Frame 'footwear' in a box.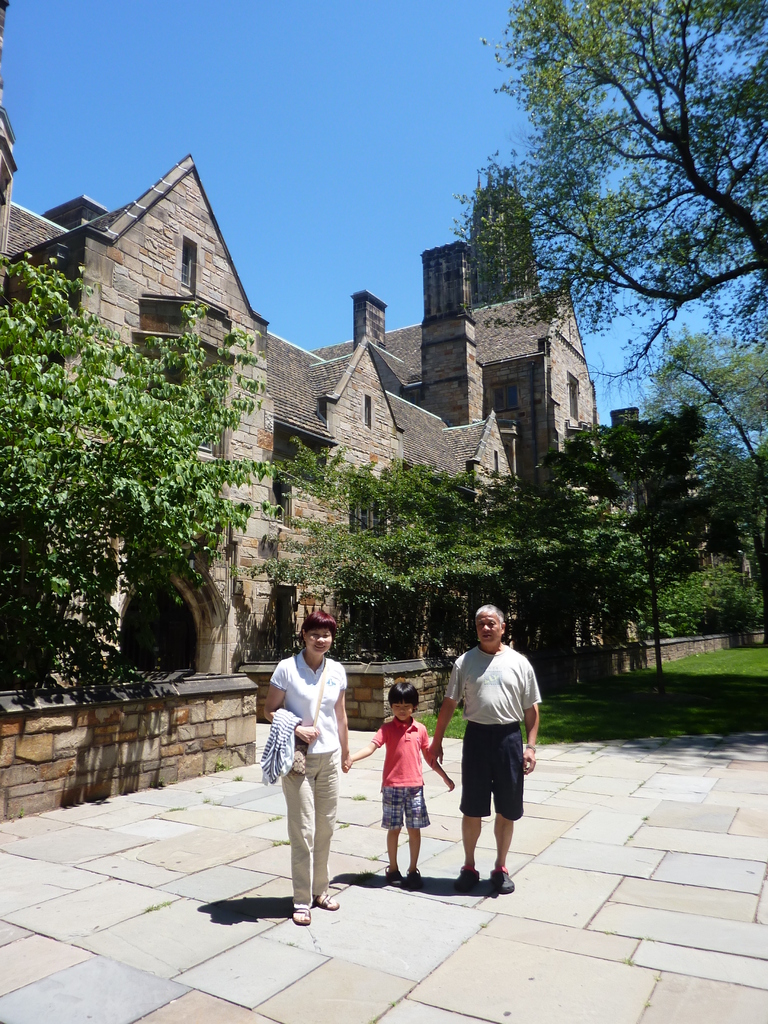
[410, 863, 431, 886].
